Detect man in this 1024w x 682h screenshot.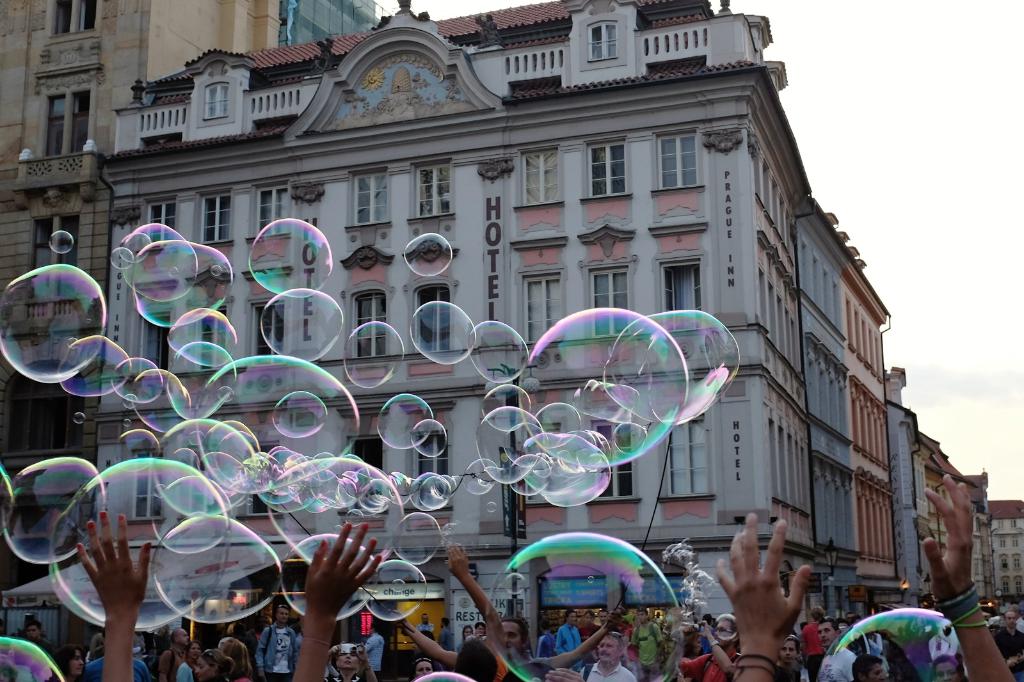
Detection: l=296, t=623, r=304, b=652.
